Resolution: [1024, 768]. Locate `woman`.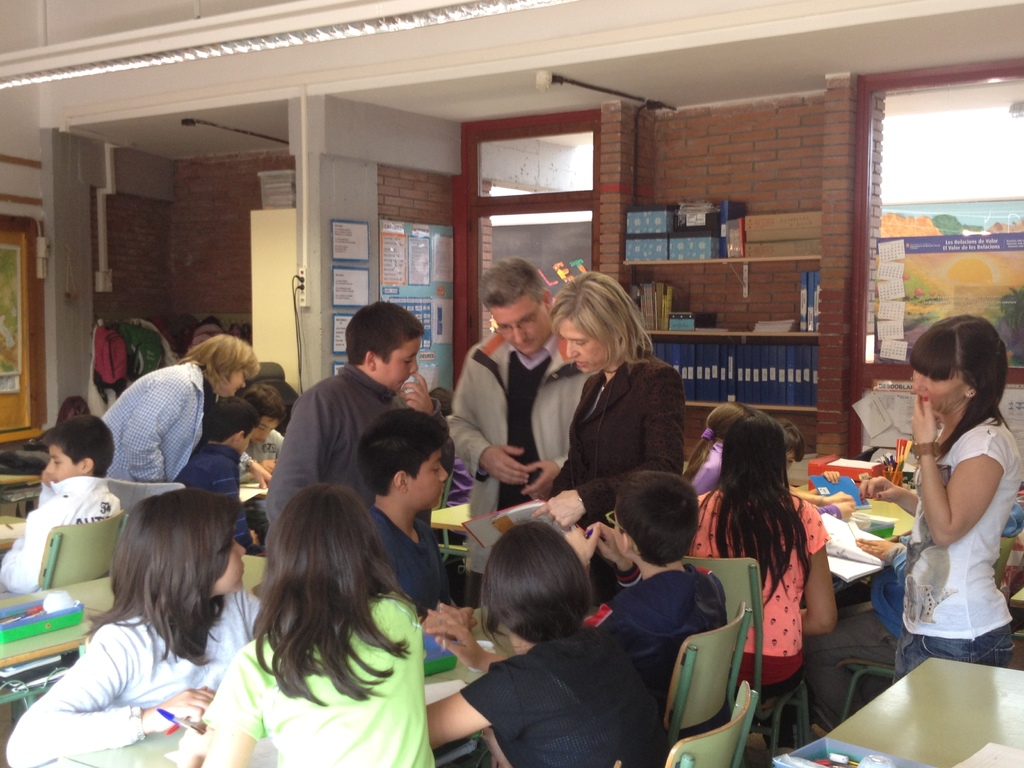
BBox(686, 414, 838, 688).
